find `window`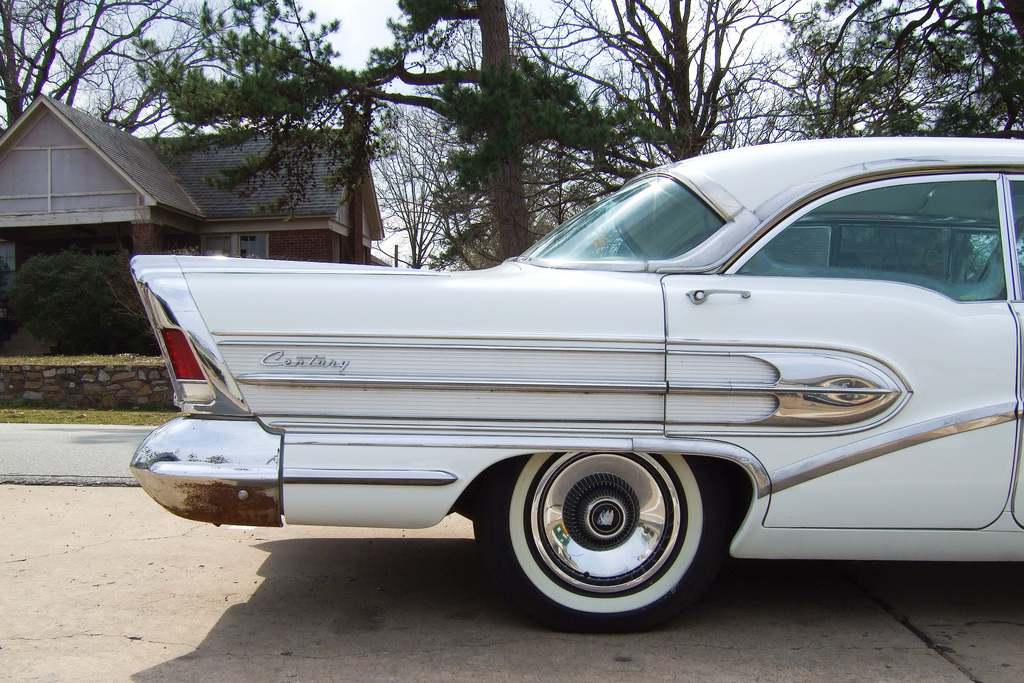
Rect(200, 233, 271, 261)
